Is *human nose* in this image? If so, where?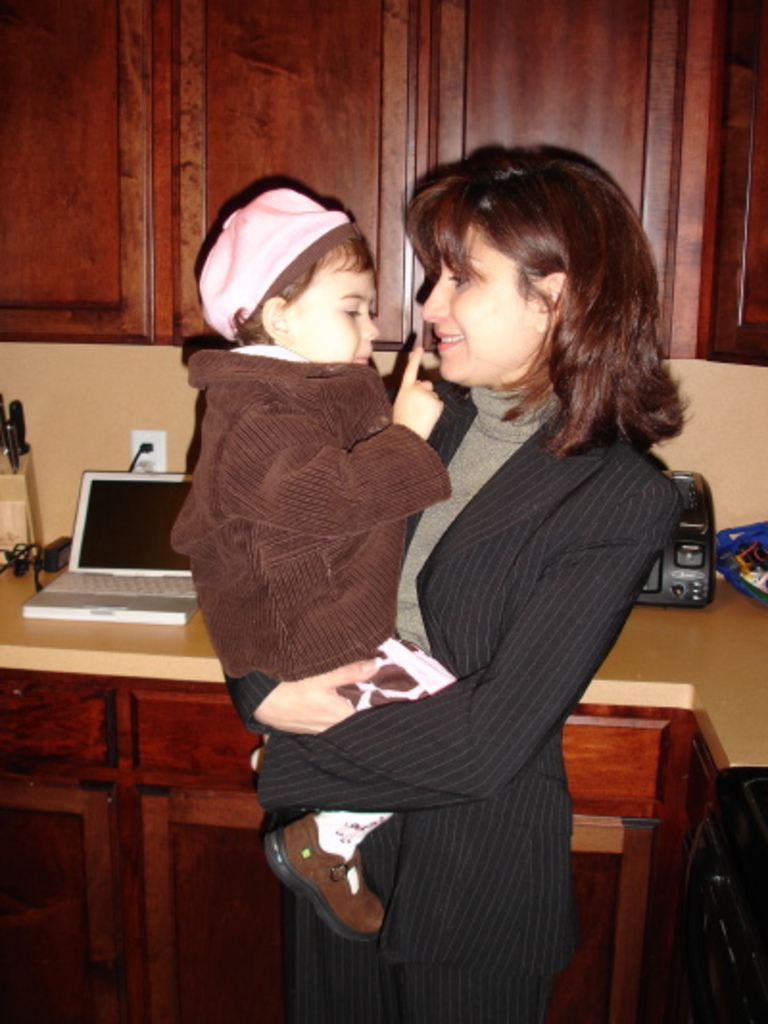
Yes, at region(419, 269, 447, 321).
